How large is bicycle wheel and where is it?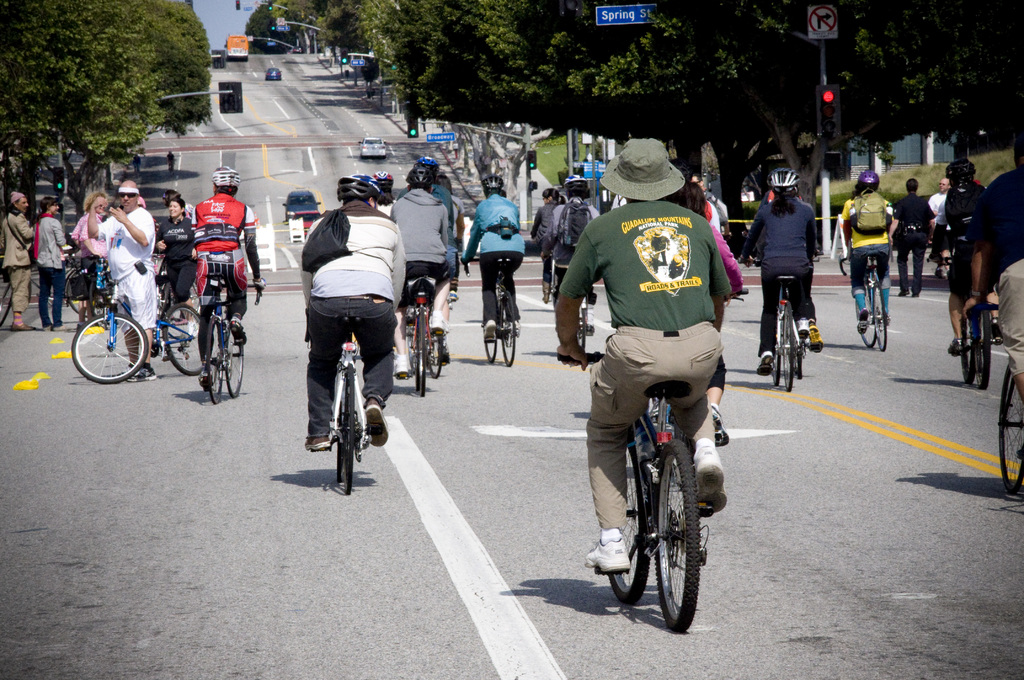
Bounding box: rect(219, 327, 246, 404).
